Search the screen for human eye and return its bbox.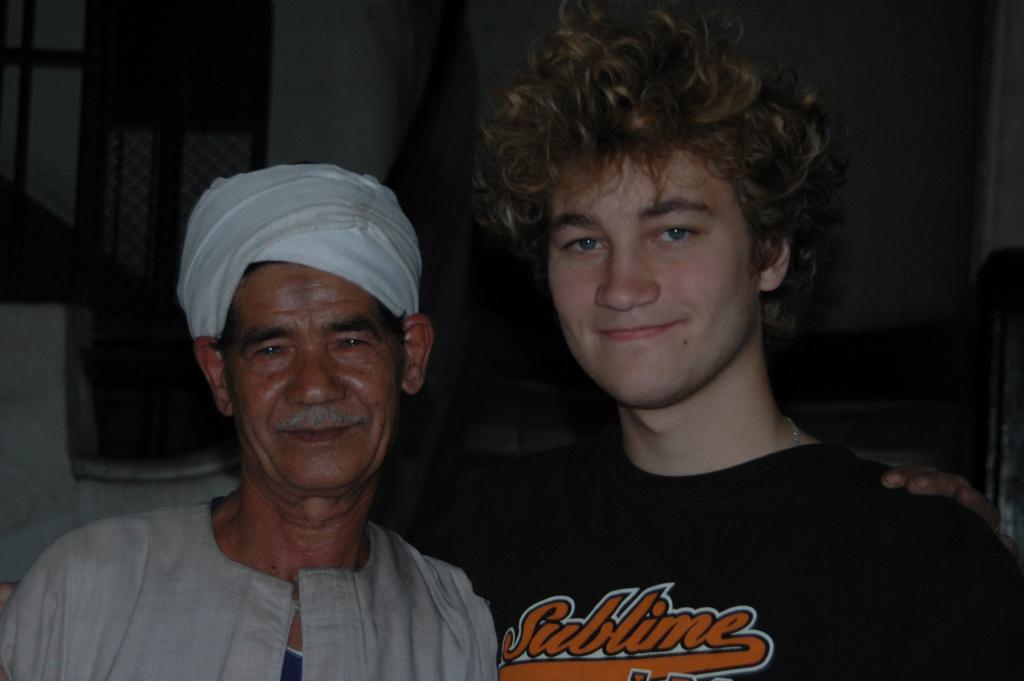
Found: [561, 233, 606, 257].
